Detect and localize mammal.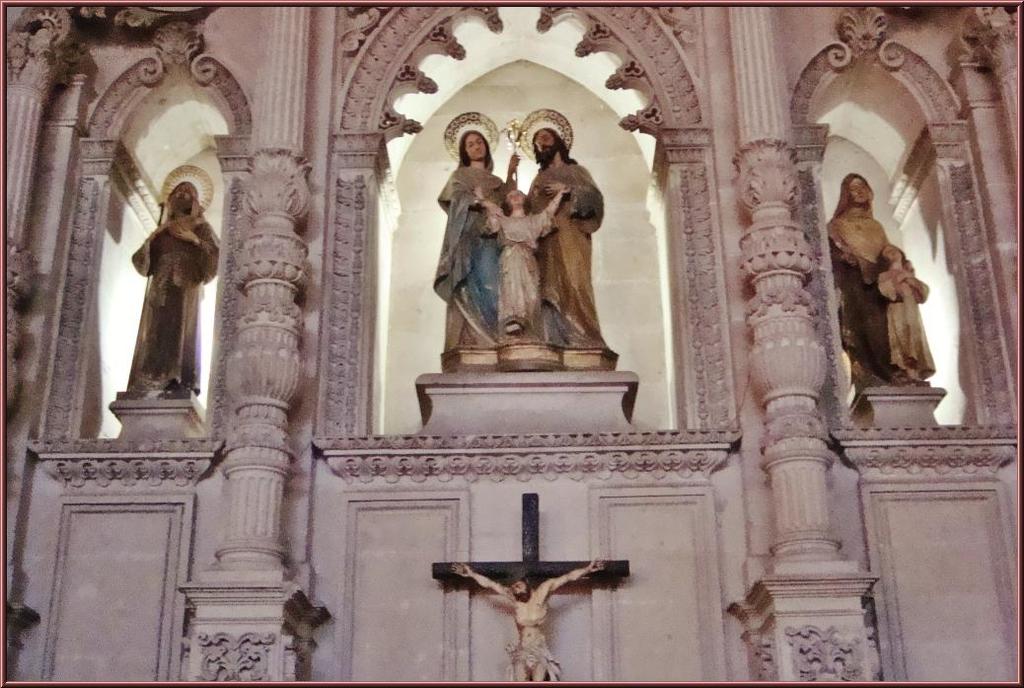
Localized at bbox(874, 237, 930, 381).
